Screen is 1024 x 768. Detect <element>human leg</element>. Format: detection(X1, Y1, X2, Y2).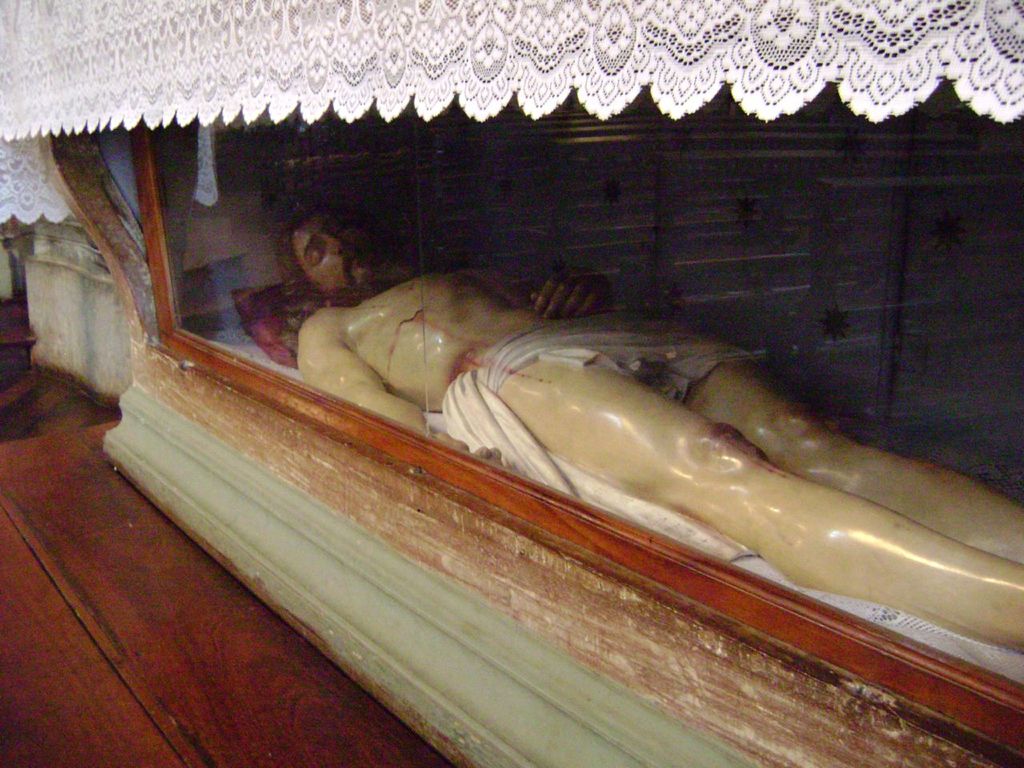
detection(475, 318, 1019, 655).
